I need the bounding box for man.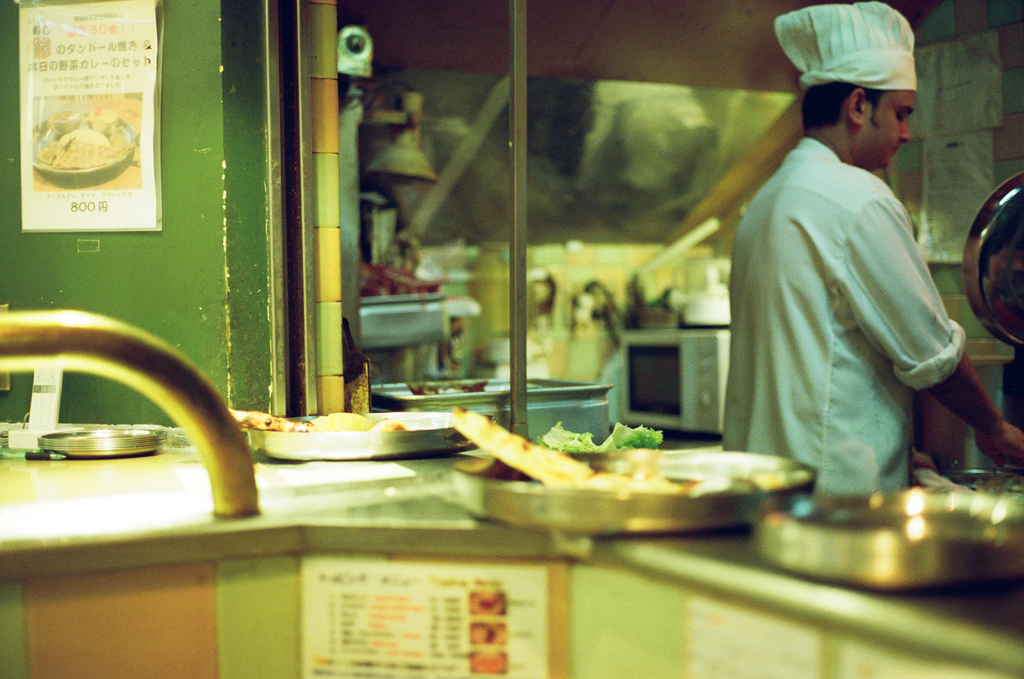
Here it is: left=723, top=3, right=1023, bottom=516.
